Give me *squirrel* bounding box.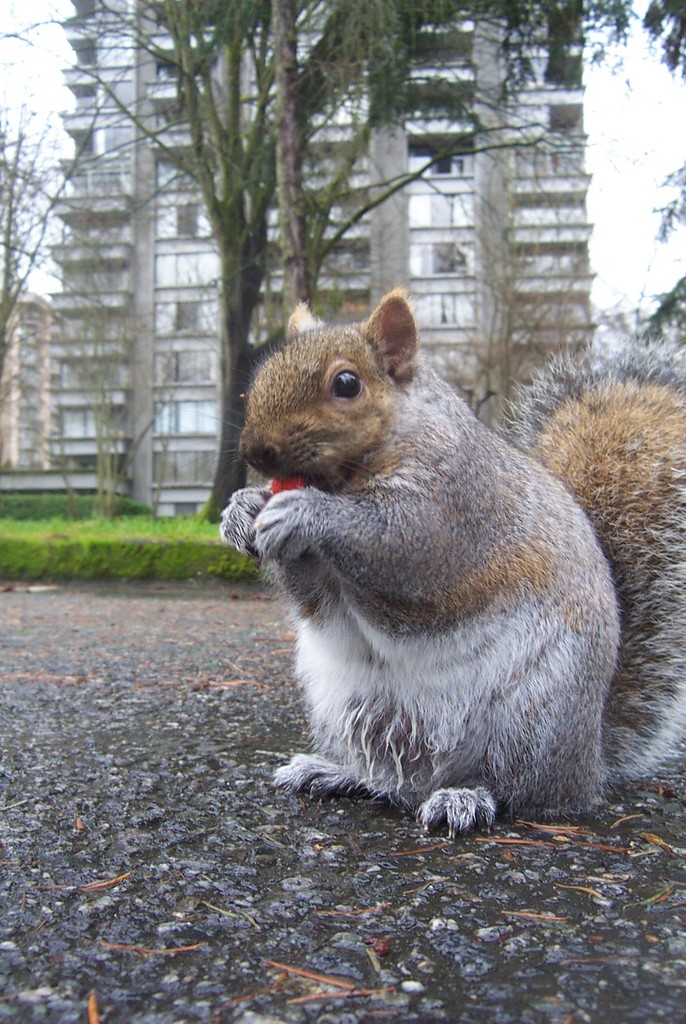
x1=211, y1=285, x2=685, y2=840.
